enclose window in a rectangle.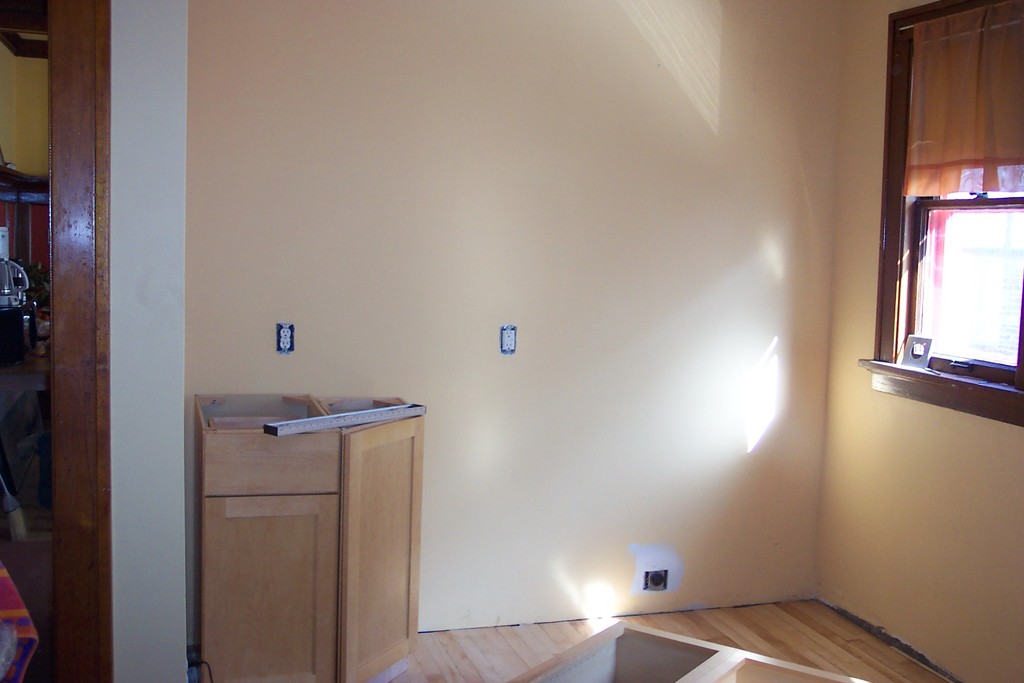
pyautogui.locateOnScreen(901, 189, 1022, 387).
